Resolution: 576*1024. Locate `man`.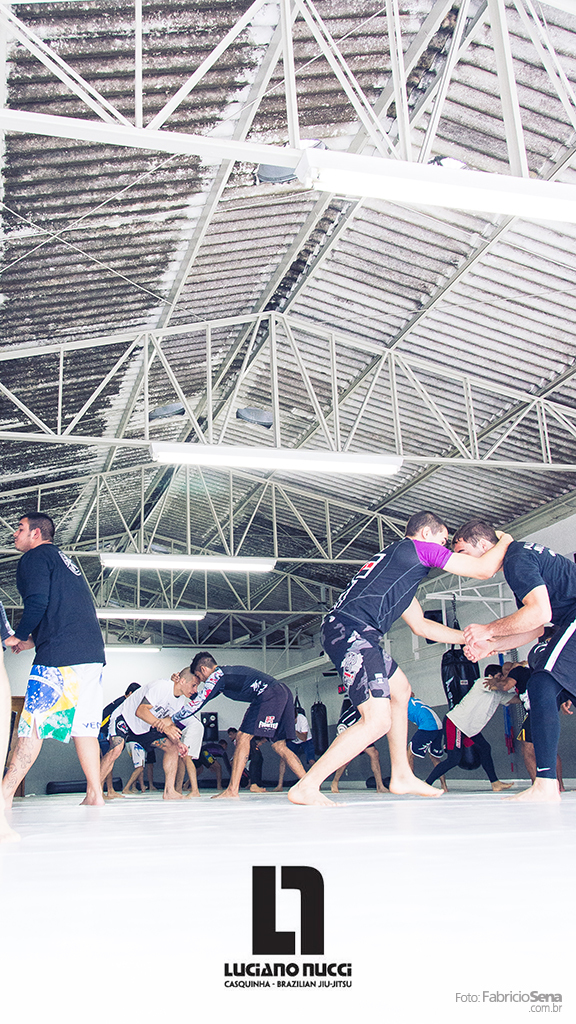
bbox=[487, 663, 566, 791].
